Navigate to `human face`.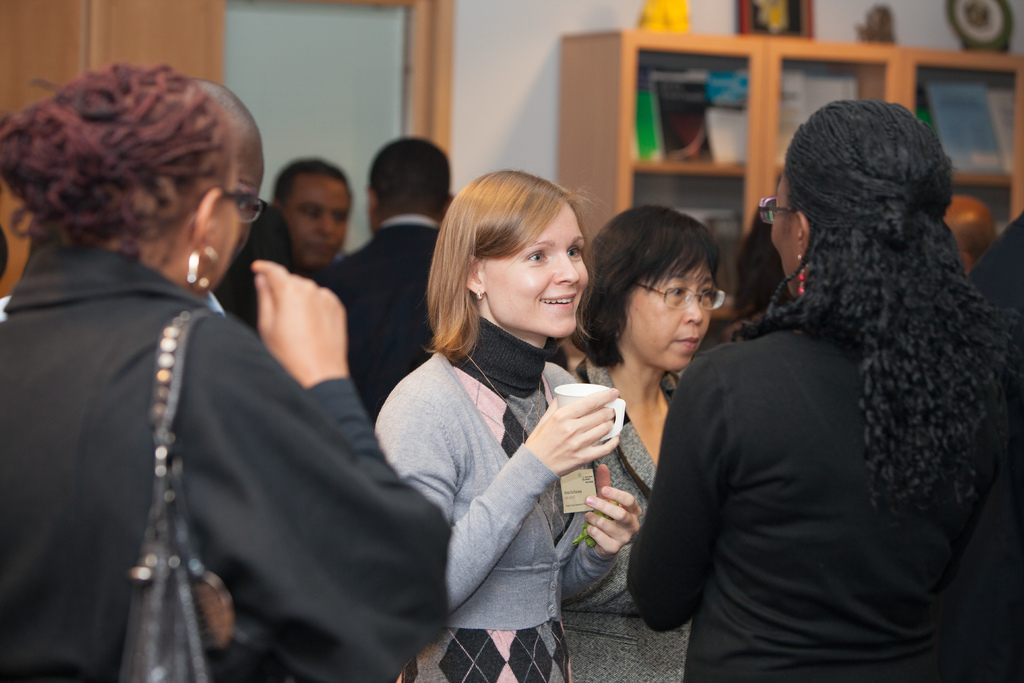
Navigation target: l=771, t=172, r=797, b=296.
